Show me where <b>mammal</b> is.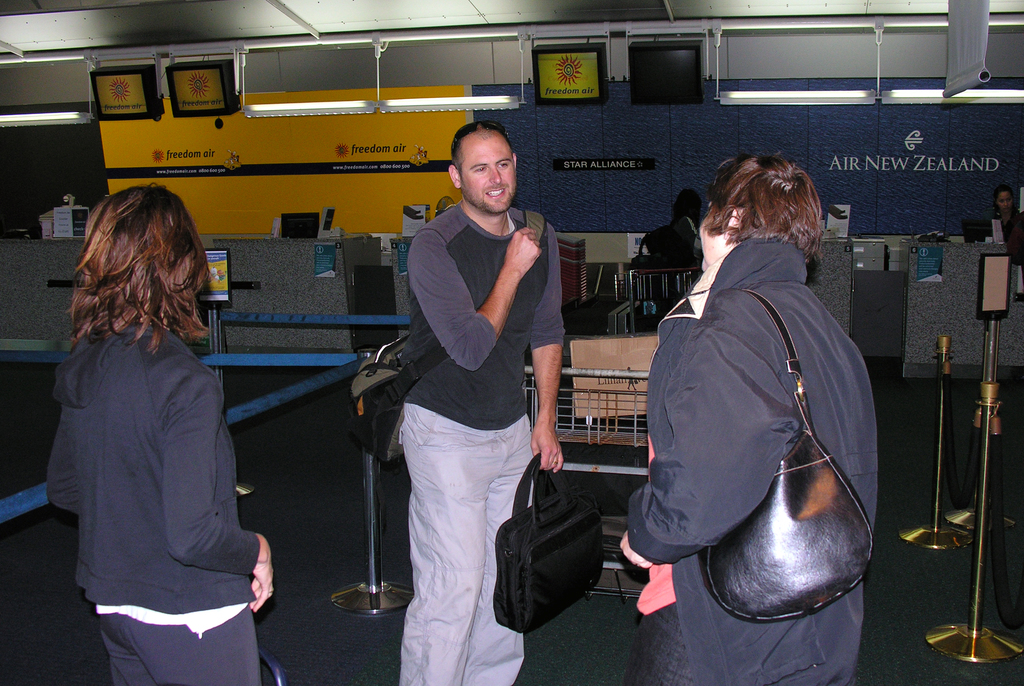
<b>mammal</b> is at [left=623, top=152, right=881, bottom=674].
